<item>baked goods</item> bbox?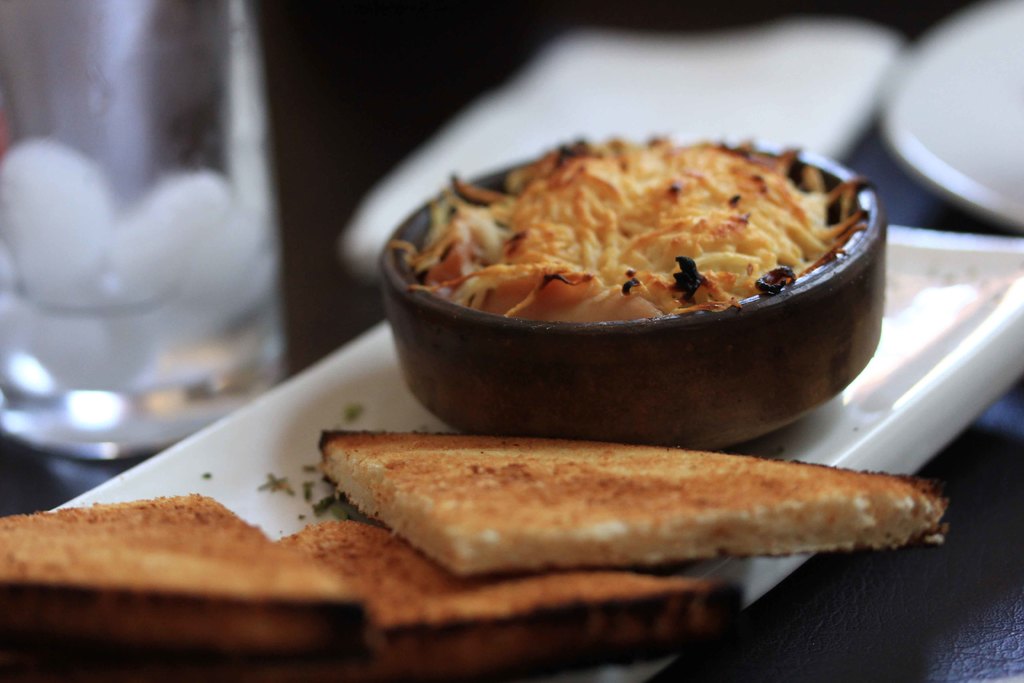
{"left": 396, "top": 135, "right": 877, "bottom": 313}
